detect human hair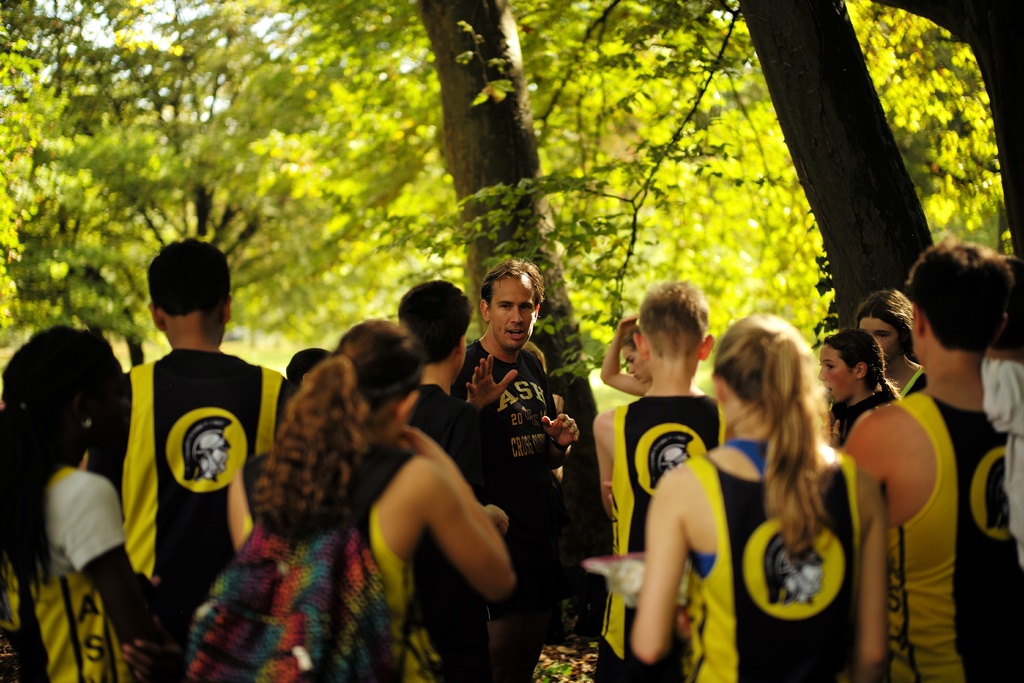
select_region(855, 283, 916, 378)
